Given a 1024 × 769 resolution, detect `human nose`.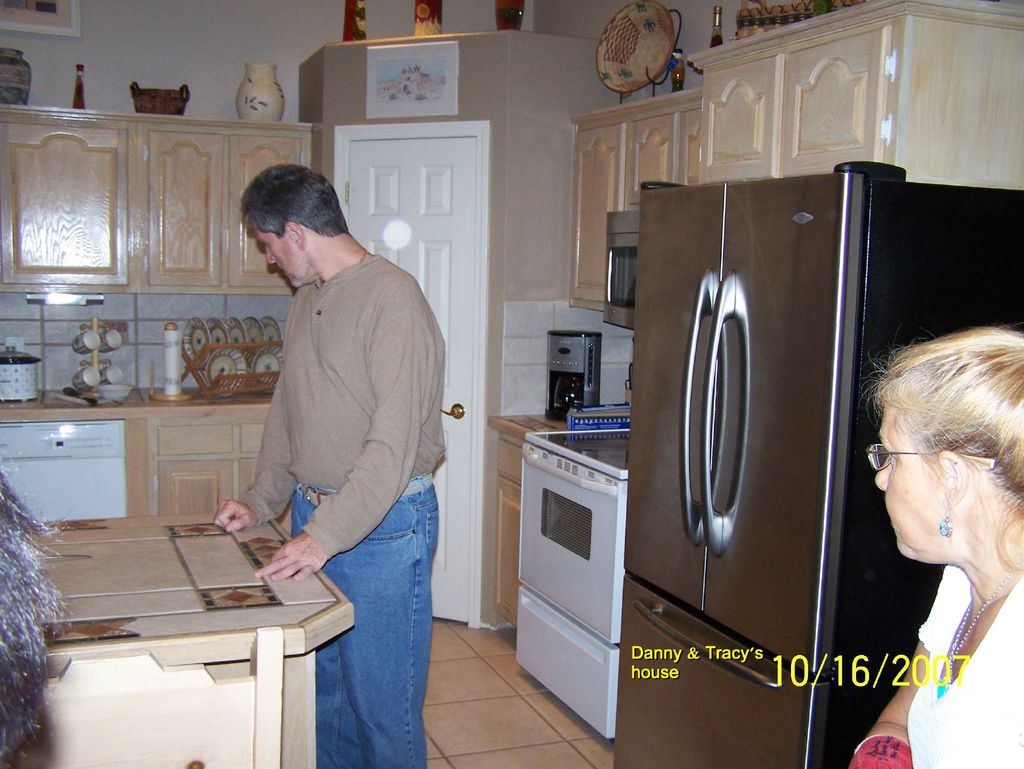
bbox=(873, 457, 888, 488).
